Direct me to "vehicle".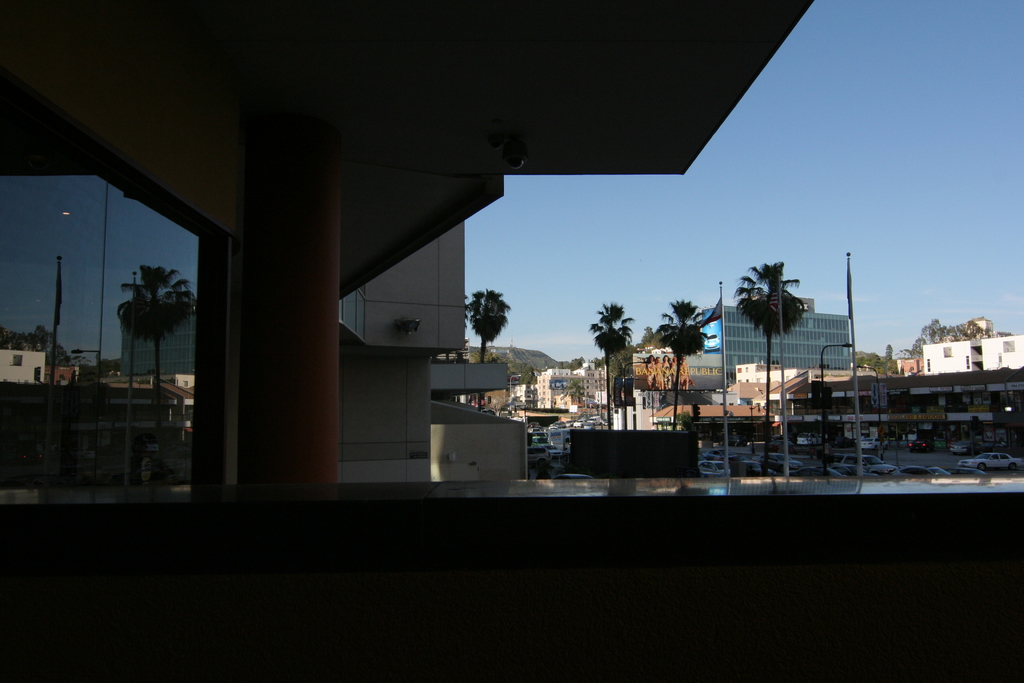
Direction: left=957, top=452, right=1023, bottom=473.
